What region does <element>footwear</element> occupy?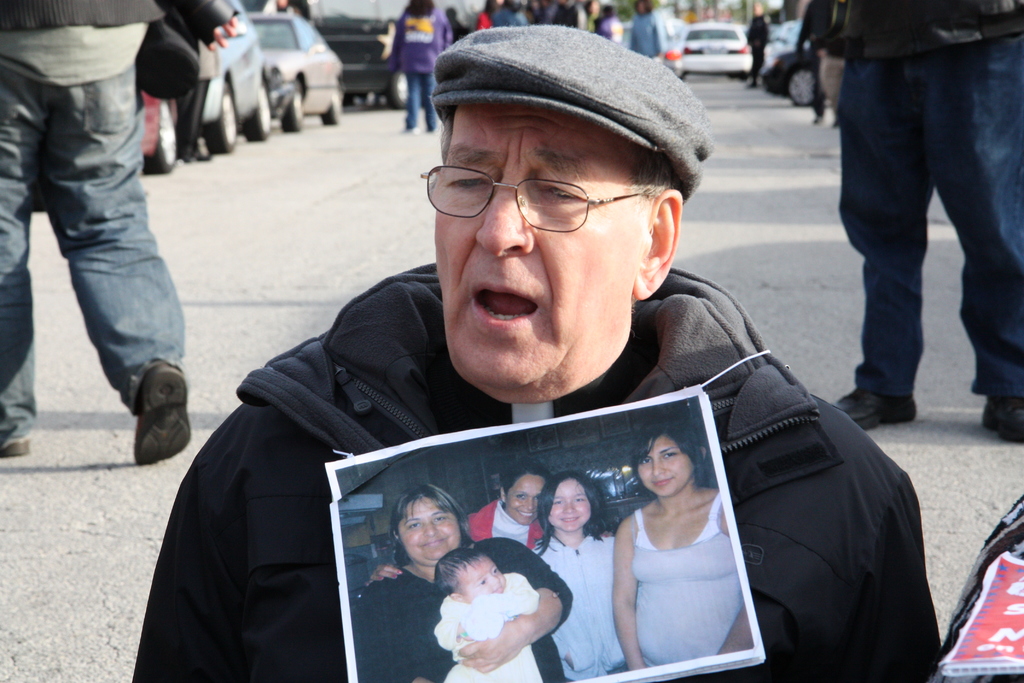
l=136, t=359, r=193, b=467.
